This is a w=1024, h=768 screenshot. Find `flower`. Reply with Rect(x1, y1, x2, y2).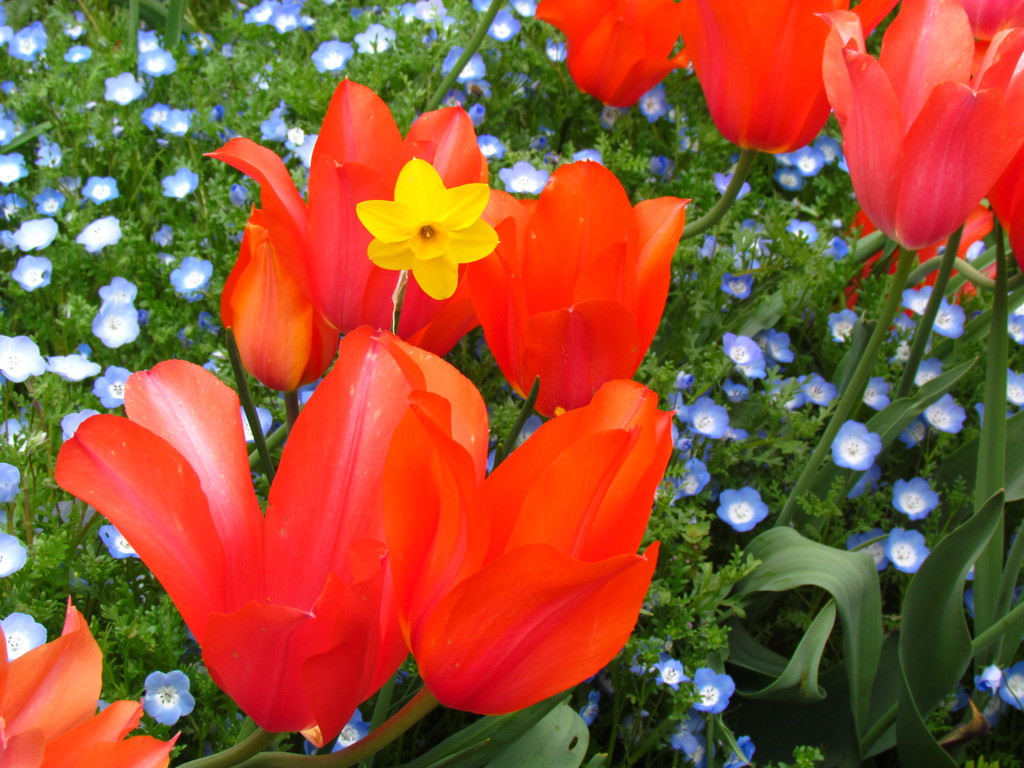
Rect(845, 531, 897, 570).
